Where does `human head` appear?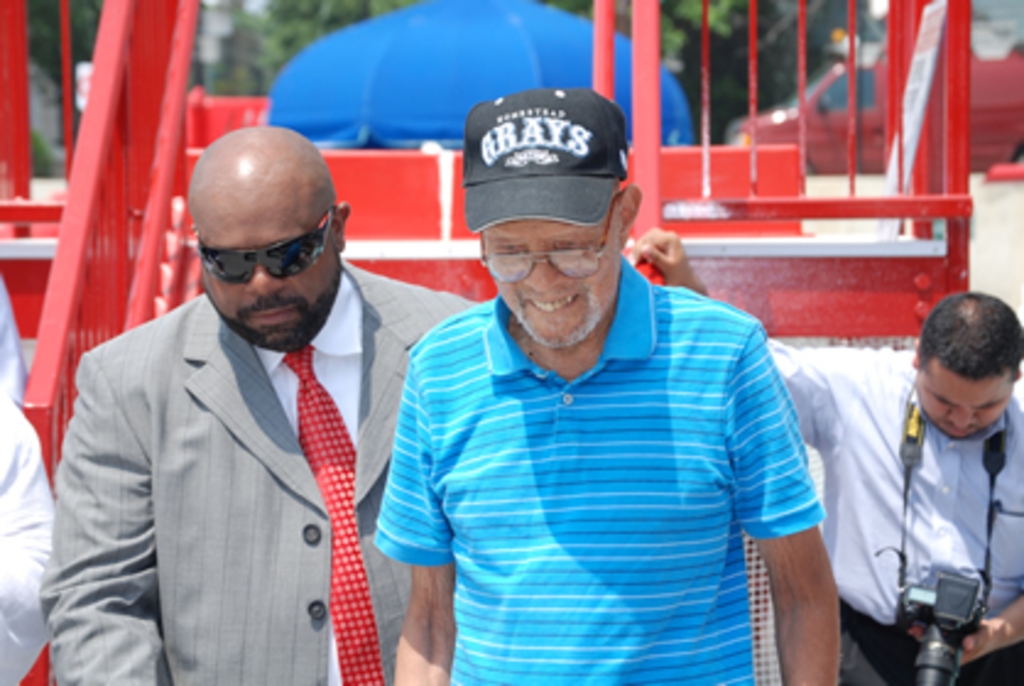
Appears at BBox(911, 294, 1022, 441).
